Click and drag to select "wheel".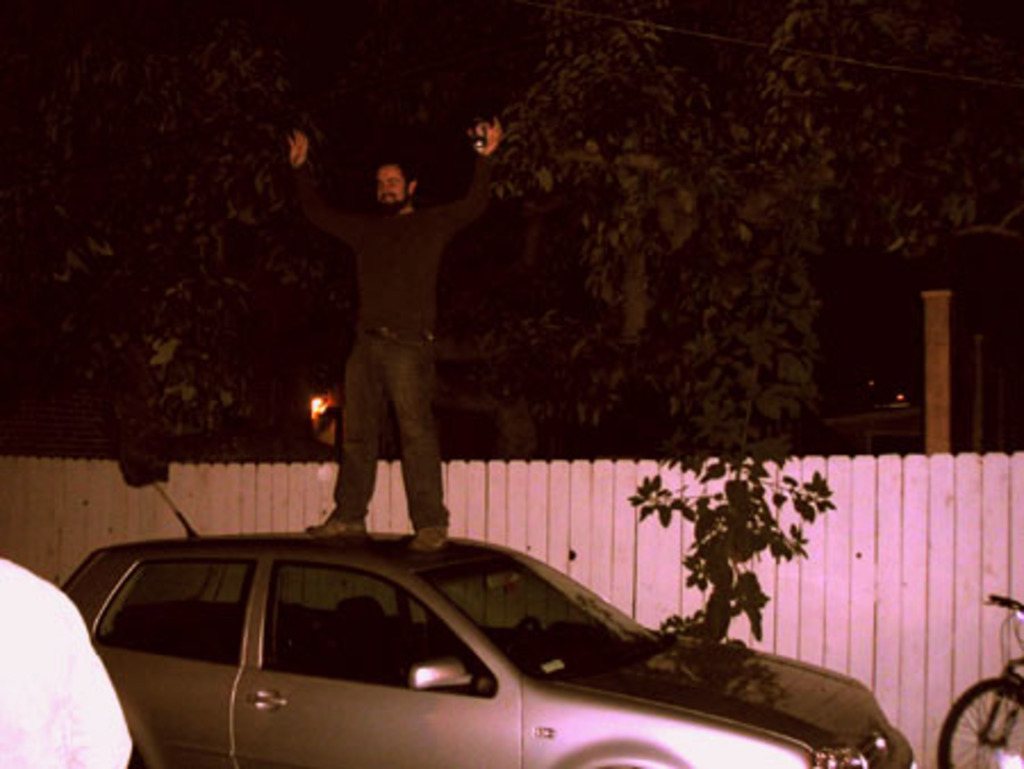
Selection: <box>935,678,1022,767</box>.
